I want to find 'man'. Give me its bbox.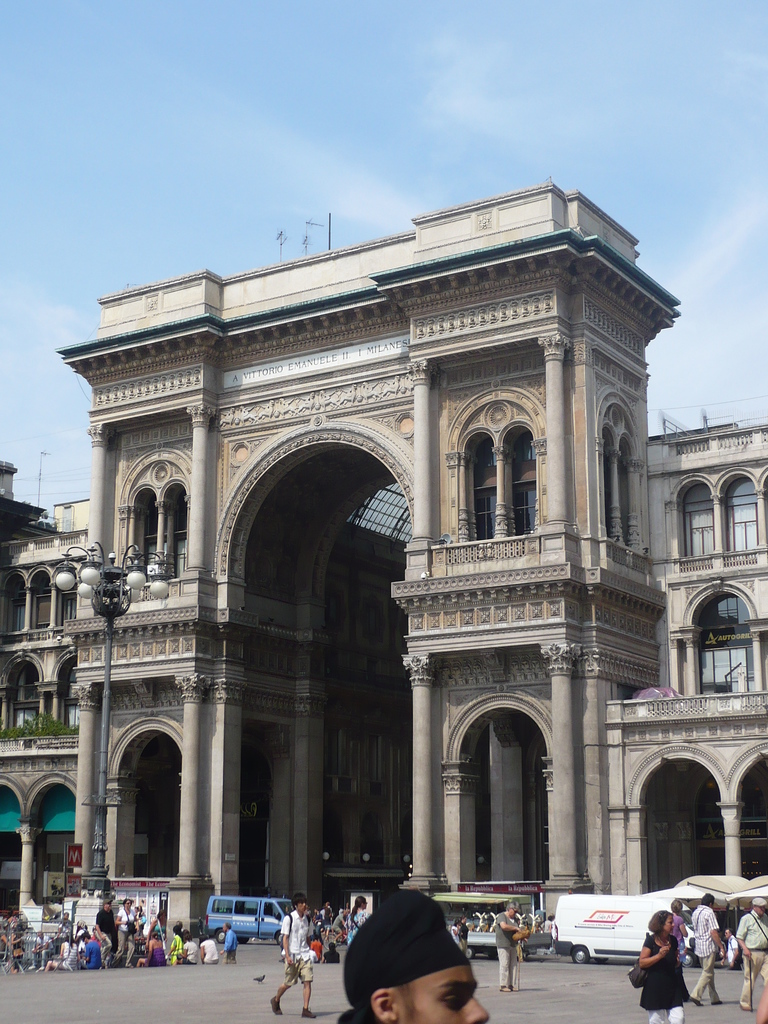
494:898:524:994.
